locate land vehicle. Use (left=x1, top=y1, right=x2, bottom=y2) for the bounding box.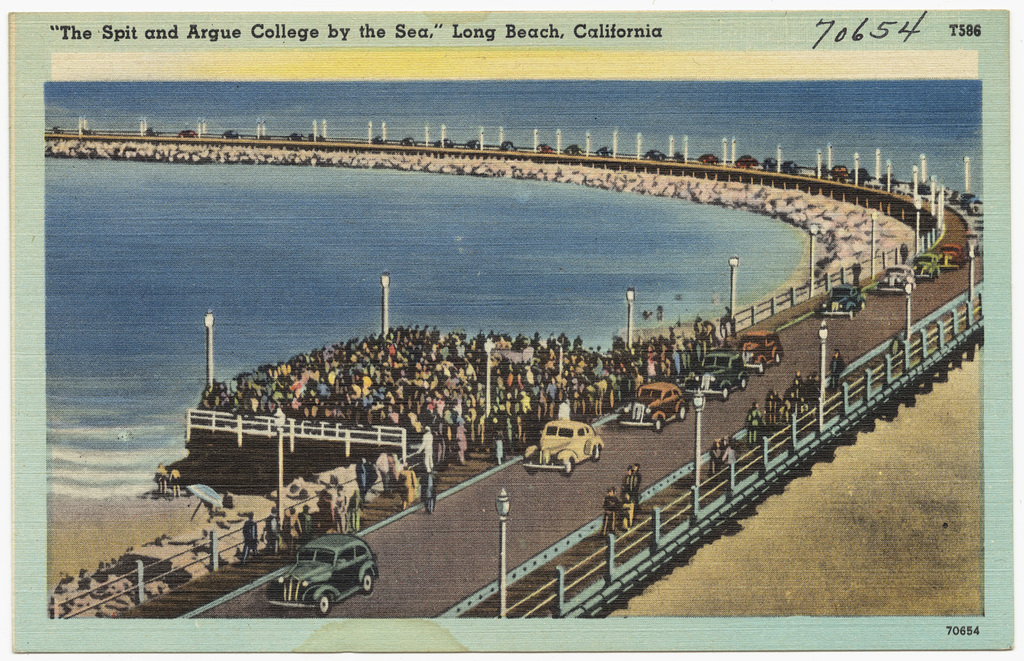
(left=603, top=152, right=612, bottom=153).
